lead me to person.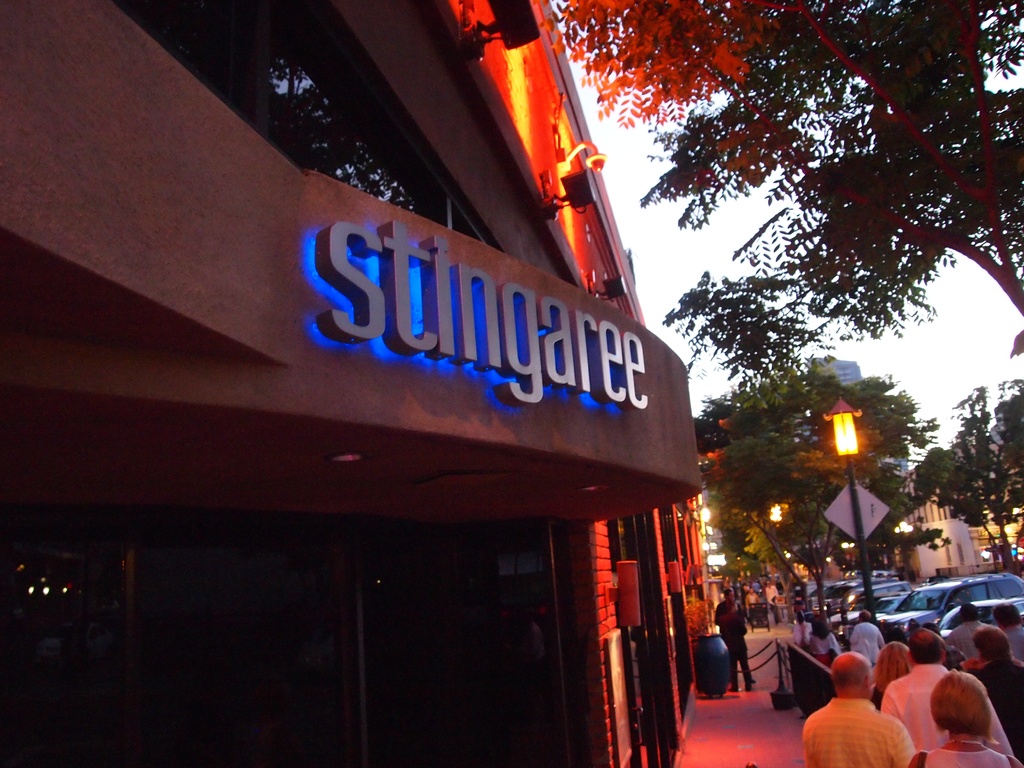
Lead to [x1=711, y1=584, x2=758, y2=695].
